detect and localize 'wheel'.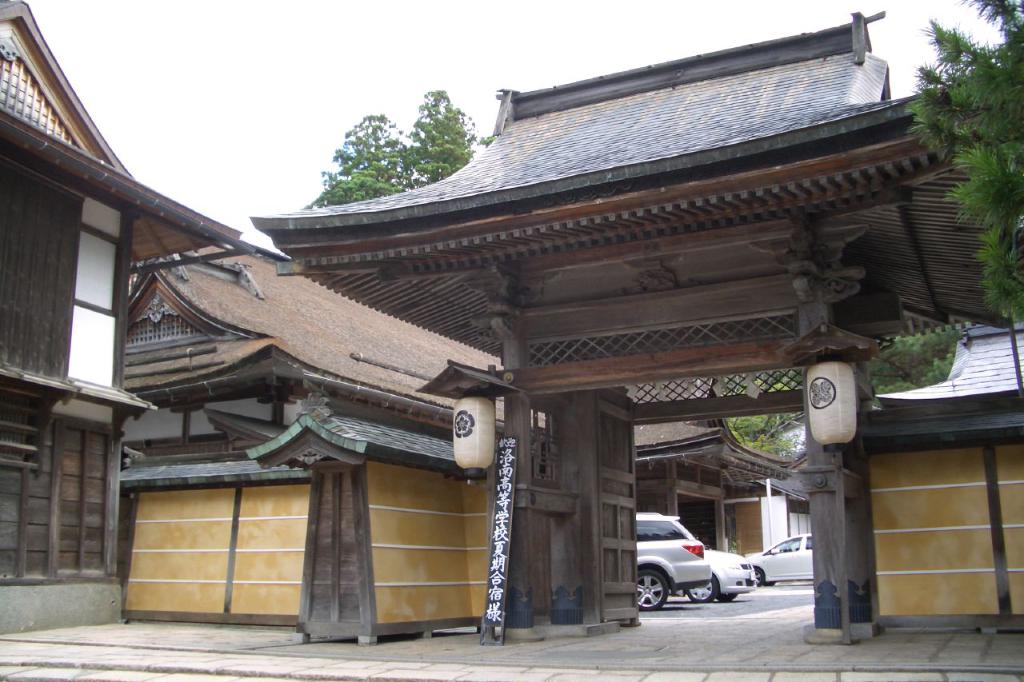
Localized at BBox(630, 563, 671, 611).
